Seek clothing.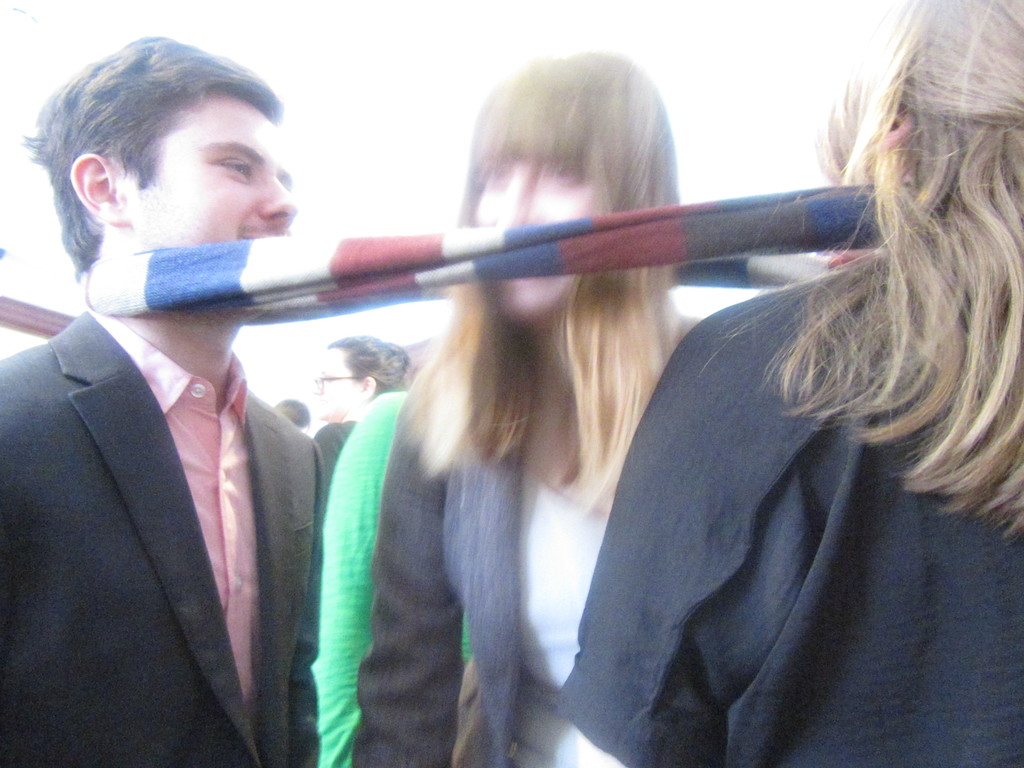
(0,305,326,767).
